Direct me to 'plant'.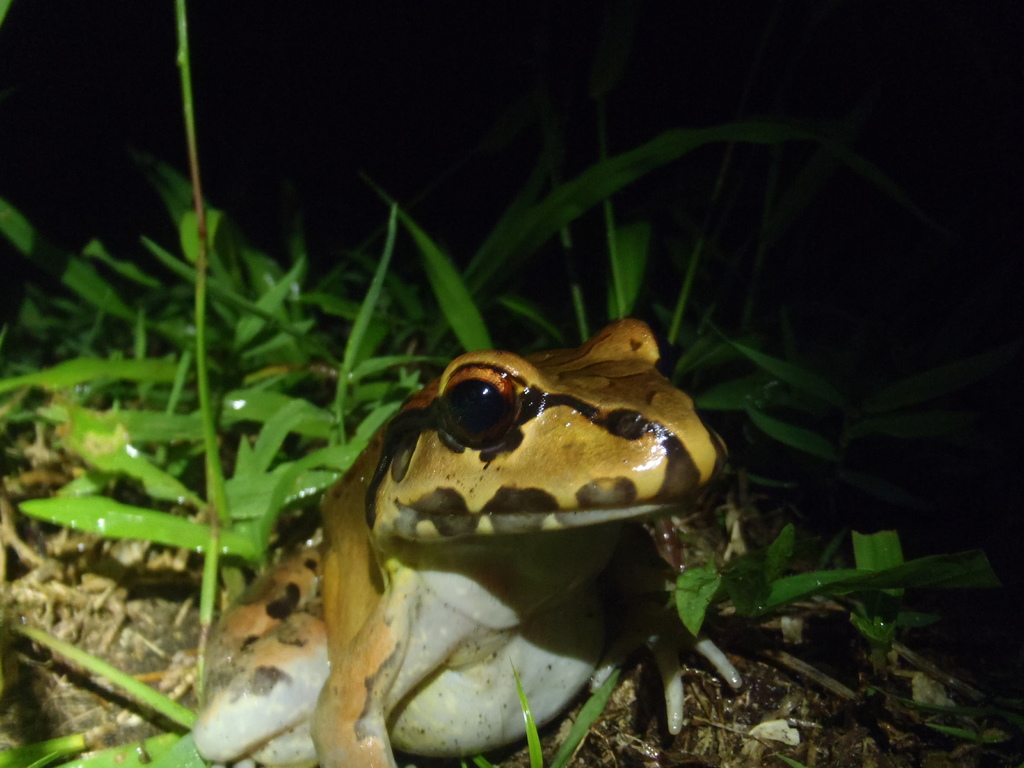
Direction: (left=177, top=1, right=228, bottom=701).
